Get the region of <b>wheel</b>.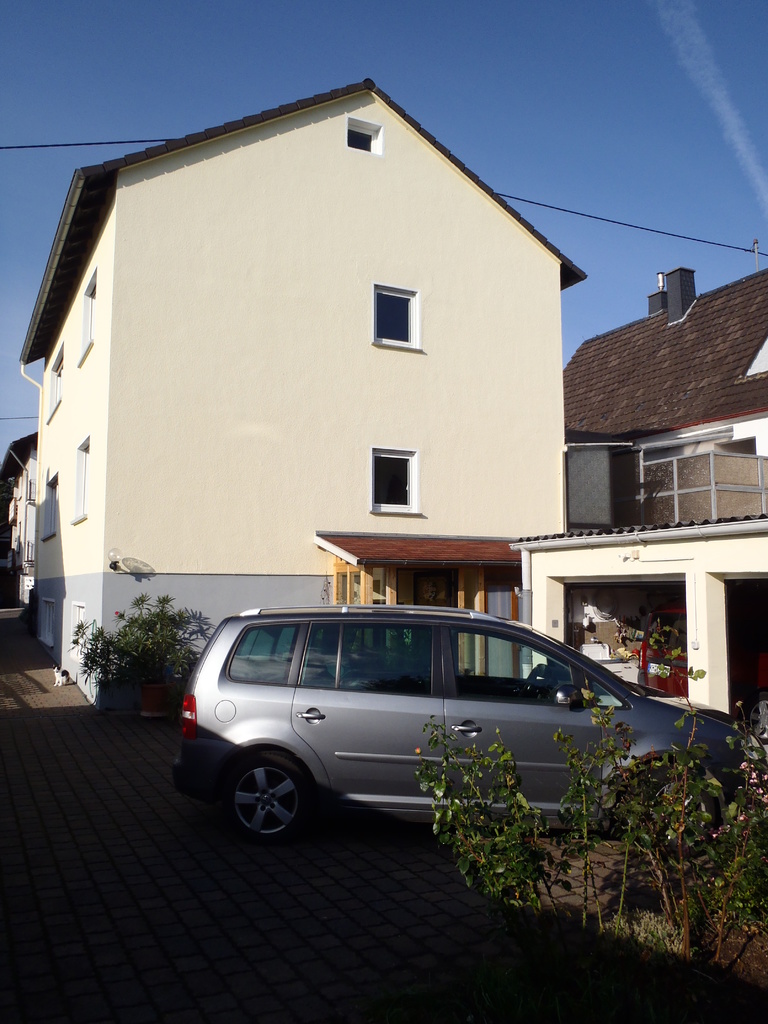
locate(226, 756, 317, 842).
